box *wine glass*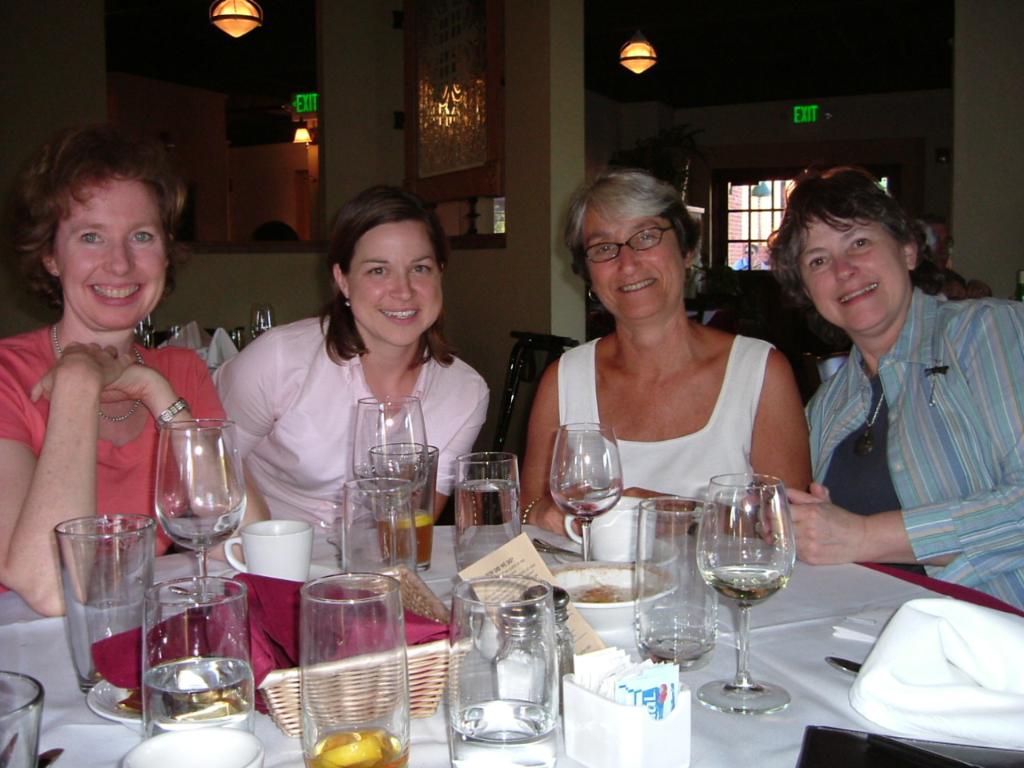
352, 398, 430, 556
